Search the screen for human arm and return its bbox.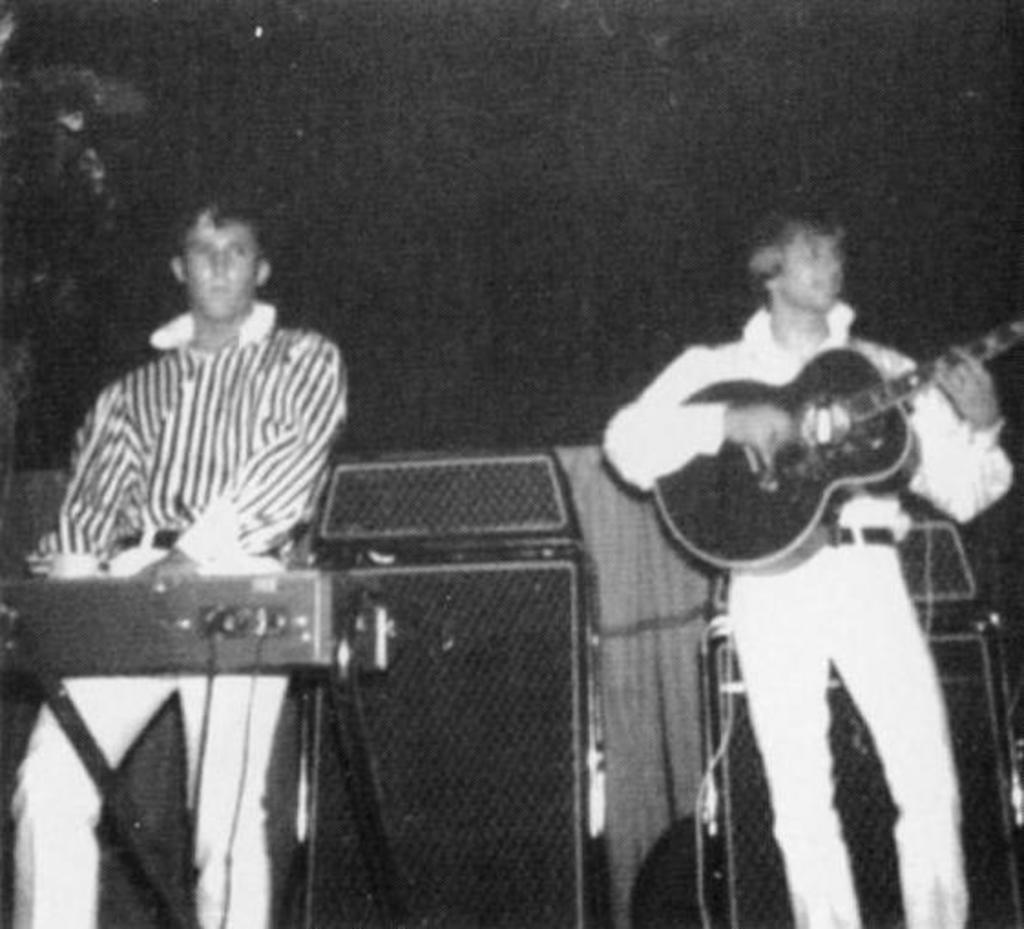
Found: <box>24,391,131,580</box>.
